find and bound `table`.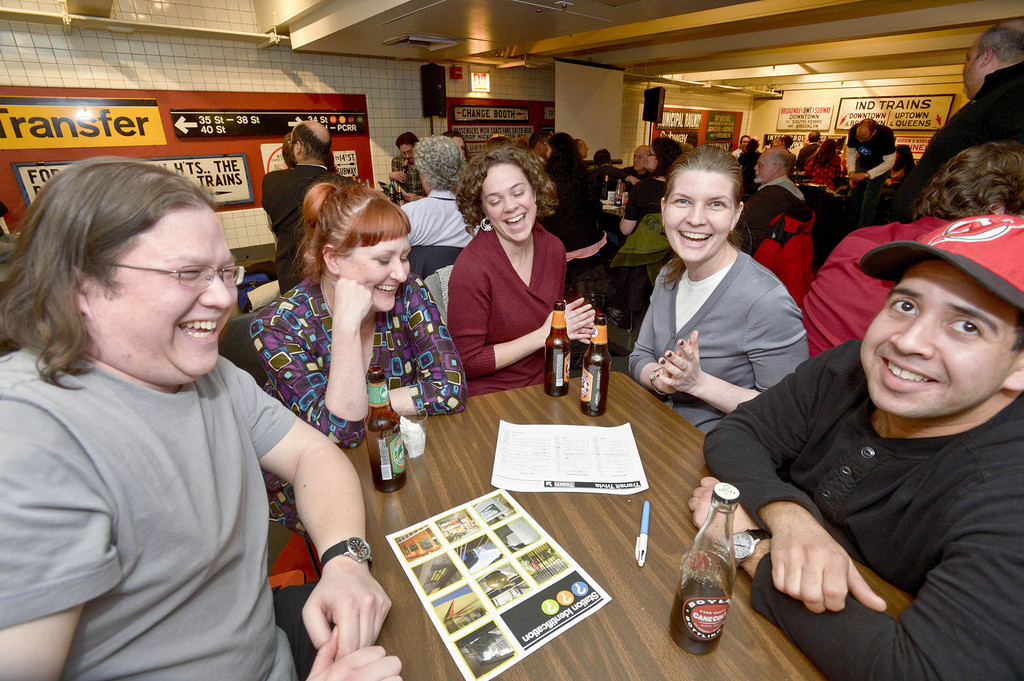
Bound: select_region(291, 318, 778, 625).
